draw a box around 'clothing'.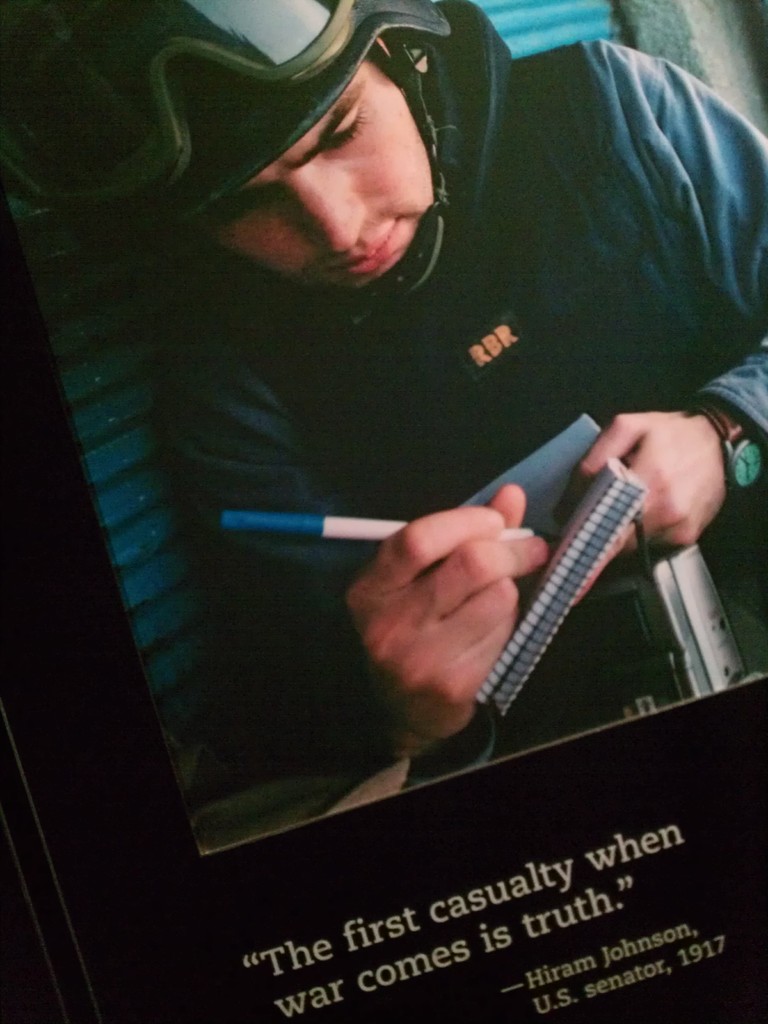
l=164, t=8, r=767, b=751.
